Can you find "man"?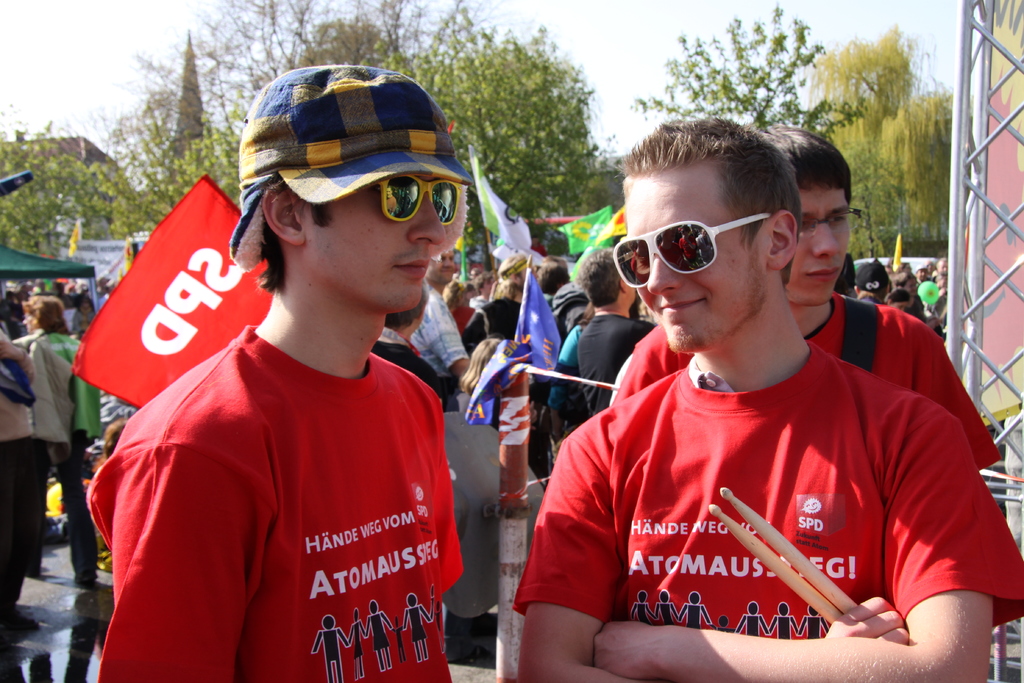
Yes, bounding box: l=370, t=283, r=456, b=409.
